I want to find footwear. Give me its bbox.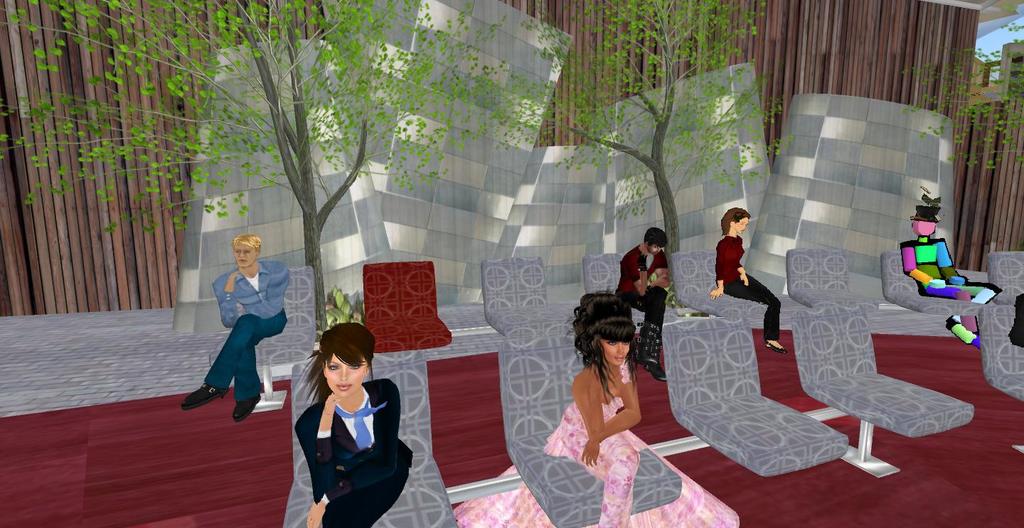
181:379:230:409.
